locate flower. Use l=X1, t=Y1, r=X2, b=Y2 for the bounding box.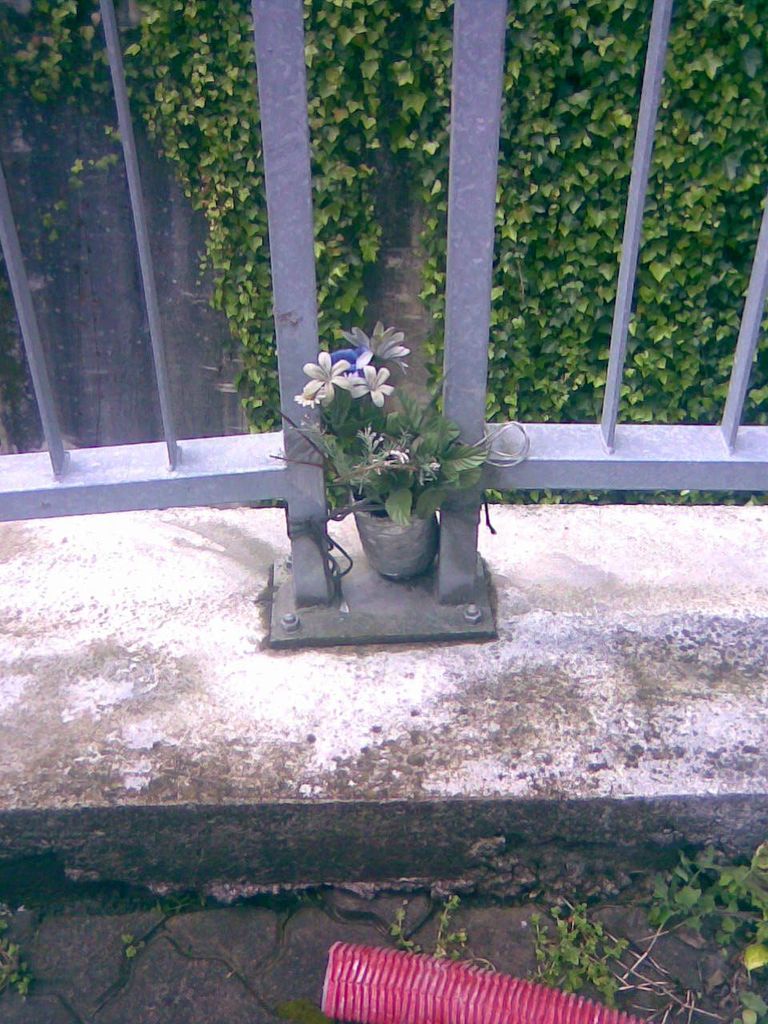
l=342, t=322, r=410, b=368.
